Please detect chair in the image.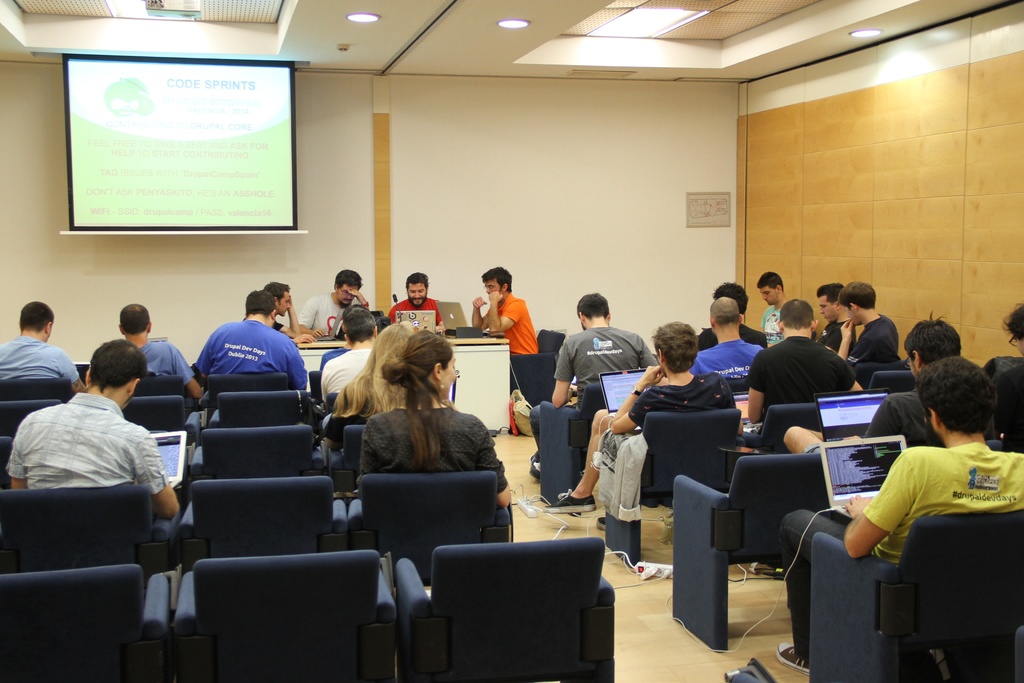
Rect(200, 371, 295, 415).
